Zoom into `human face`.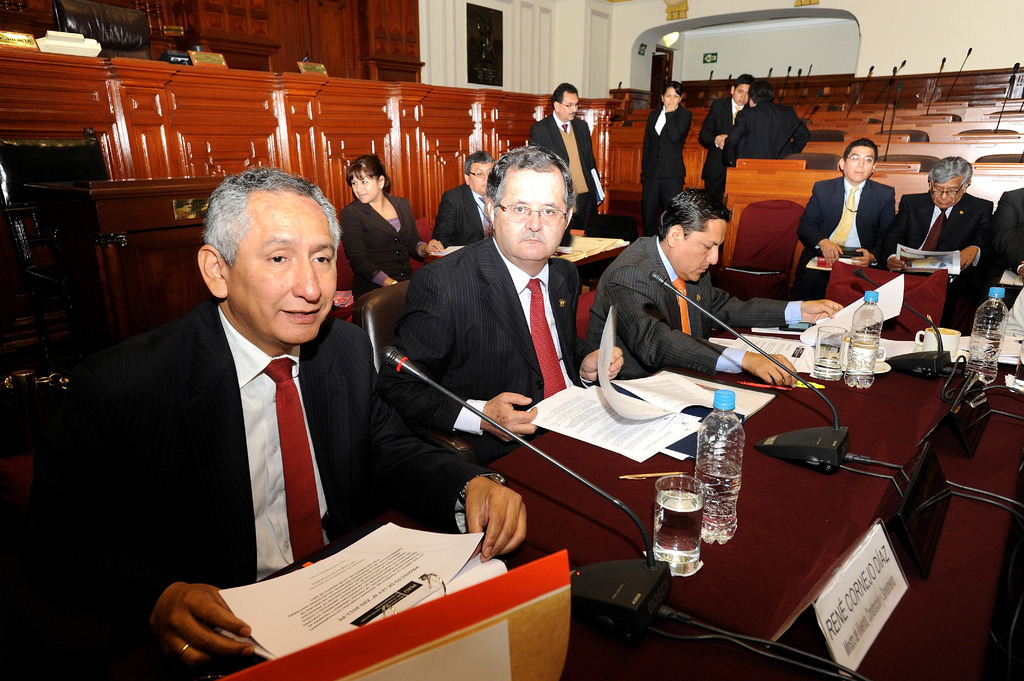
Zoom target: 729 74 749 107.
